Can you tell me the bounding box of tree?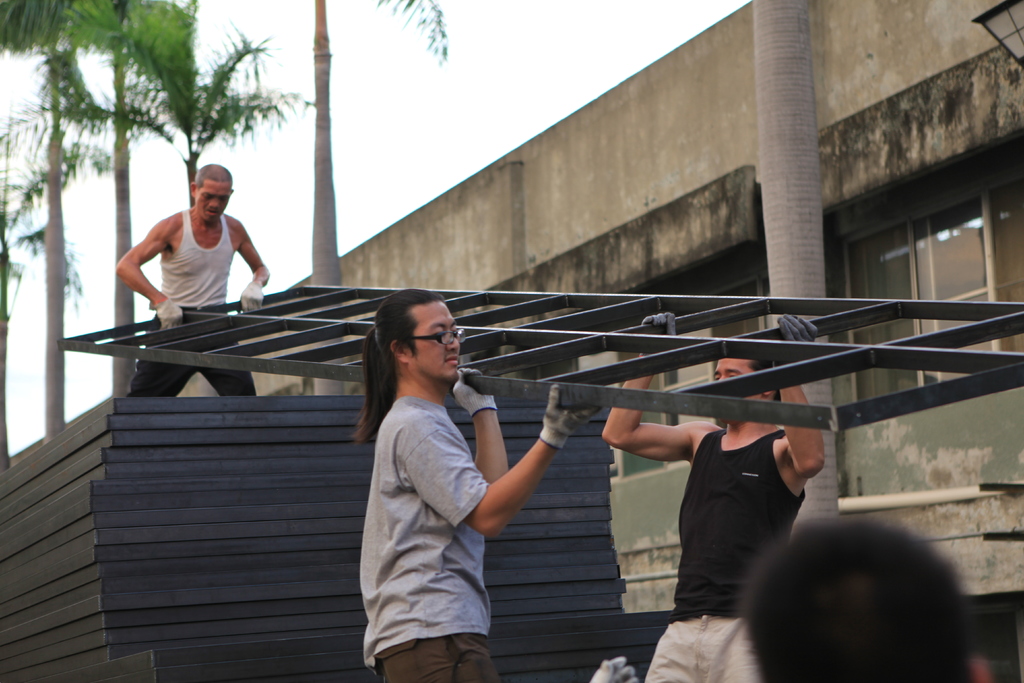
(102,0,300,206).
